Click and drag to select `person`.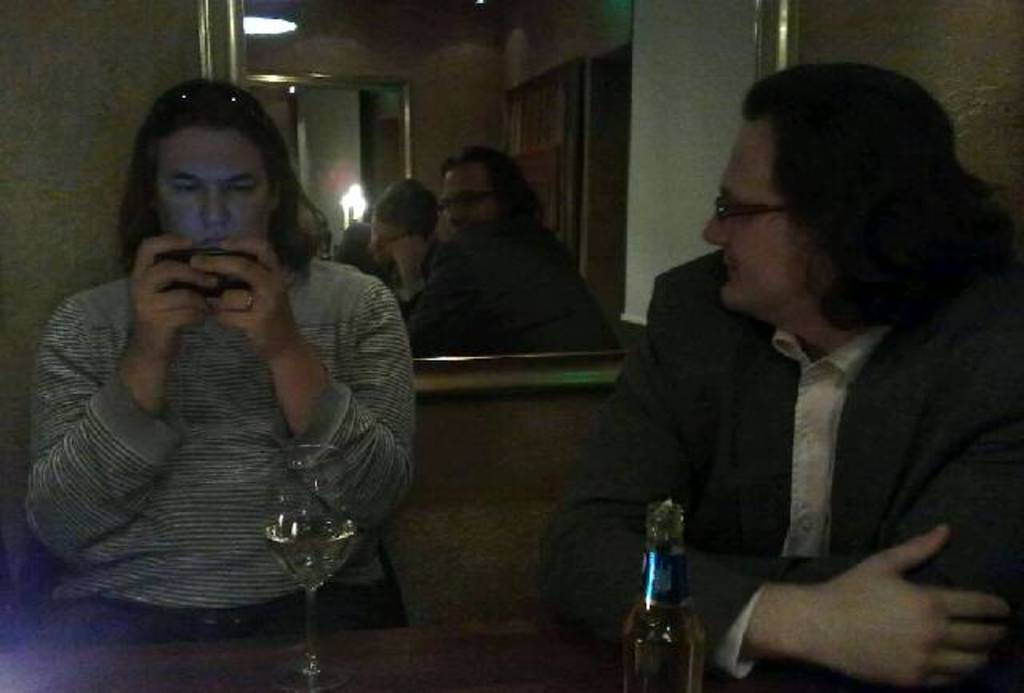
Selection: 334/171/454/320.
